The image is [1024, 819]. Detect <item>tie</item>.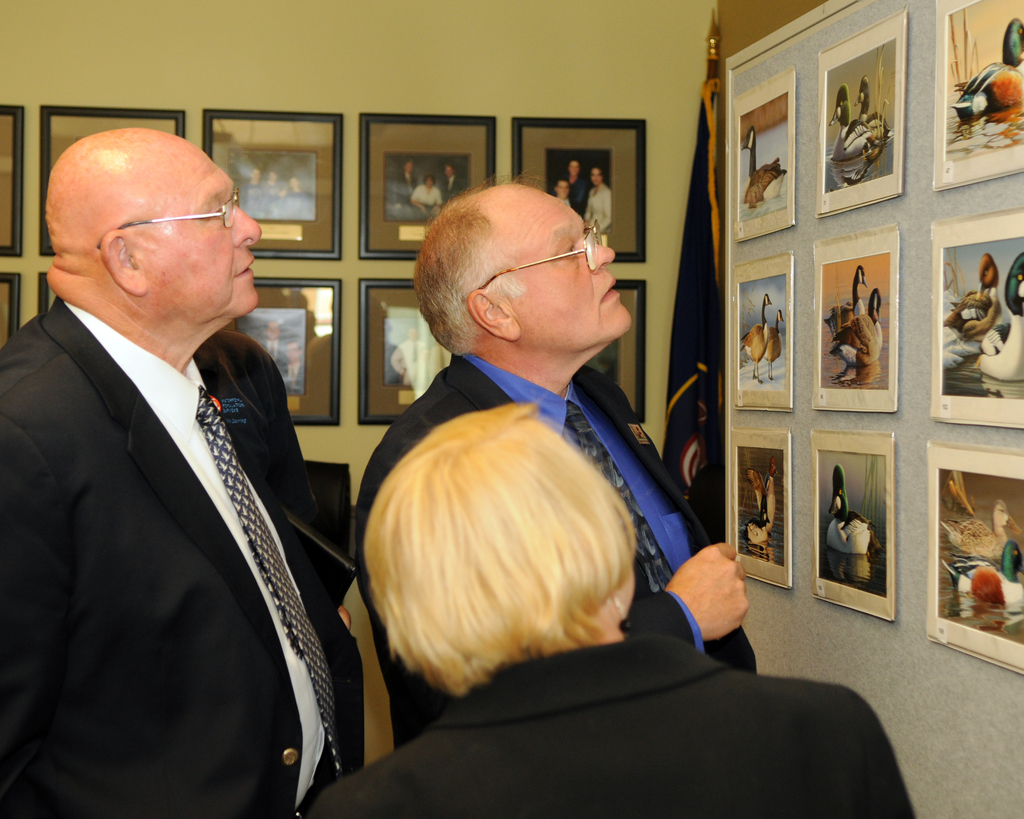
Detection: box=[559, 398, 669, 596].
